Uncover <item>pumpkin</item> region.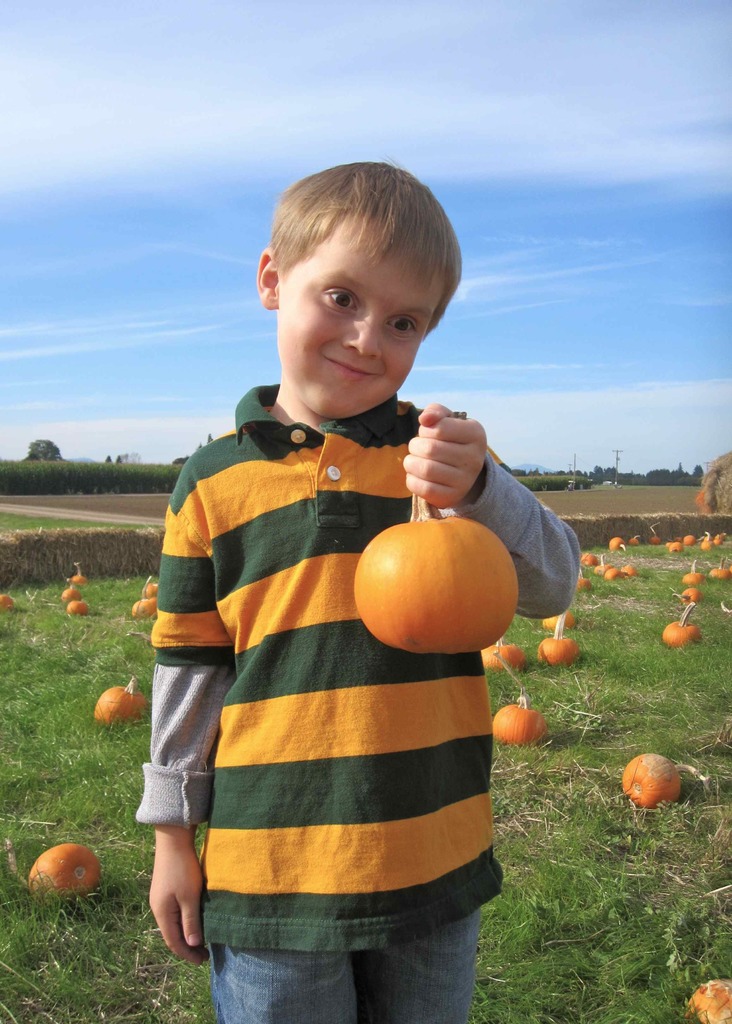
Uncovered: Rect(706, 556, 731, 580).
